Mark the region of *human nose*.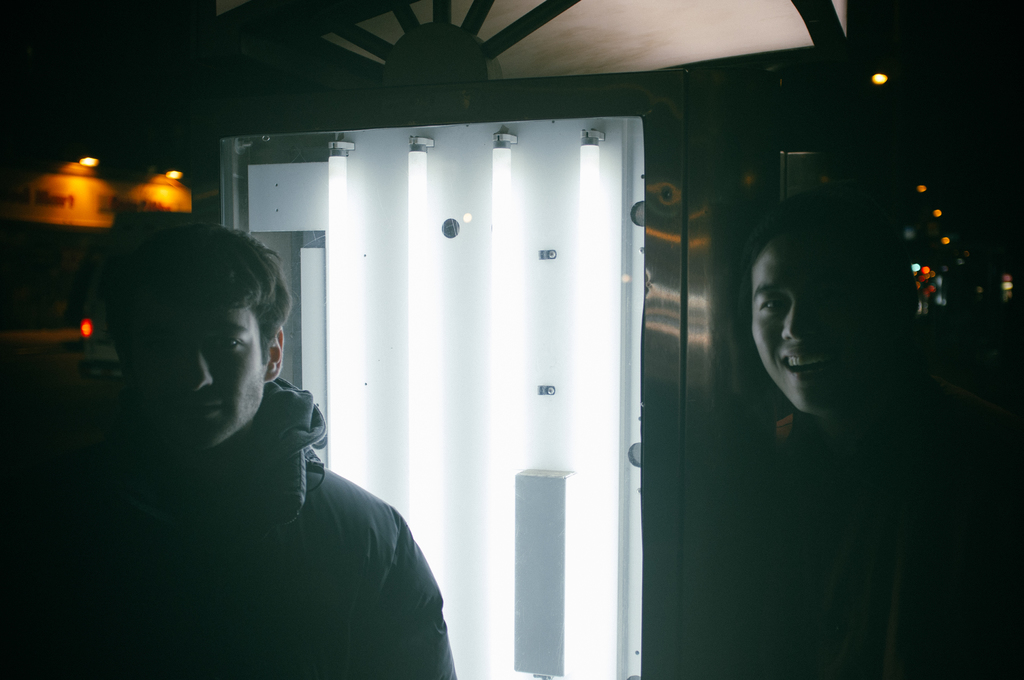
Region: detection(180, 348, 219, 395).
